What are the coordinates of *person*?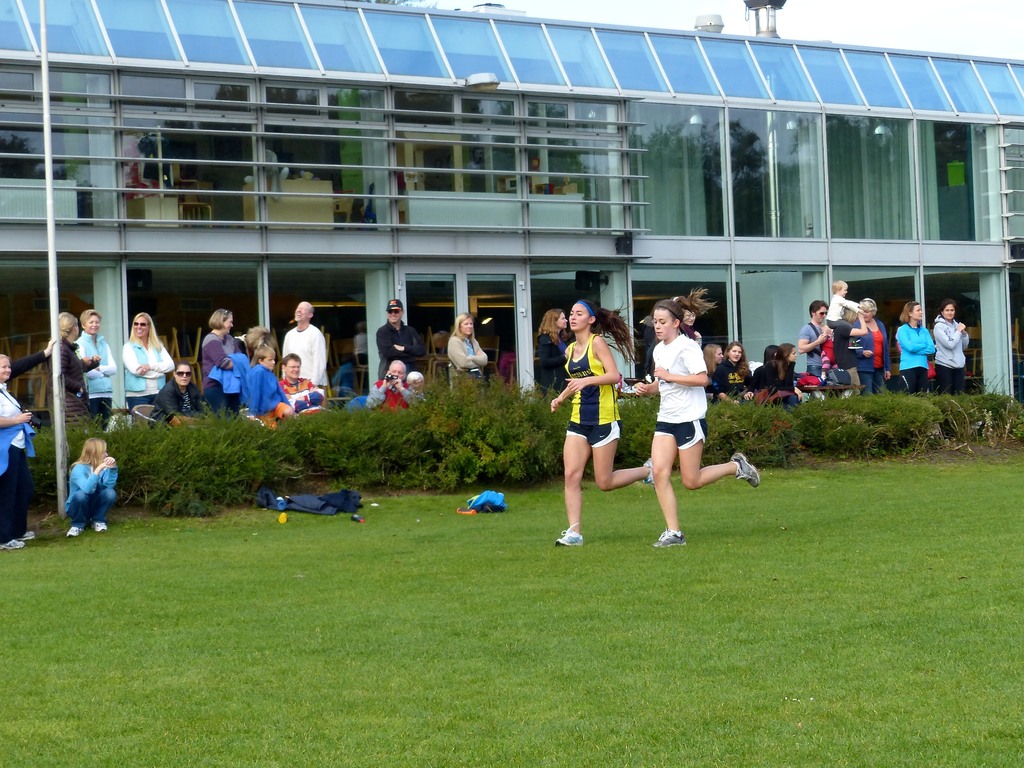
locate(826, 278, 863, 336).
